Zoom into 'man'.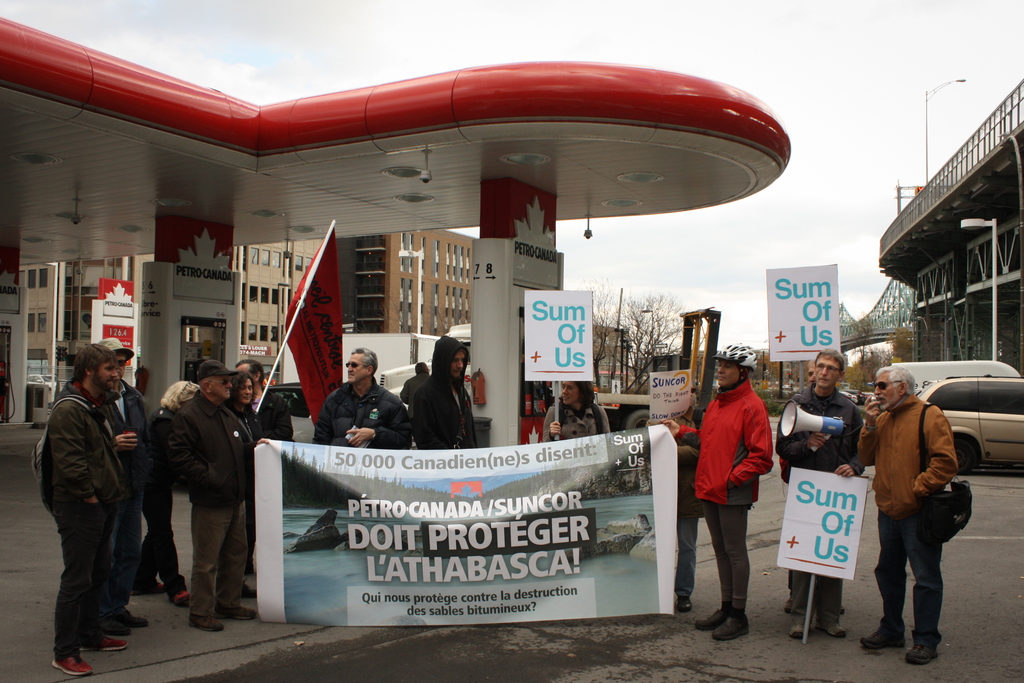
Zoom target: {"left": 660, "top": 343, "right": 778, "bottom": 641}.
